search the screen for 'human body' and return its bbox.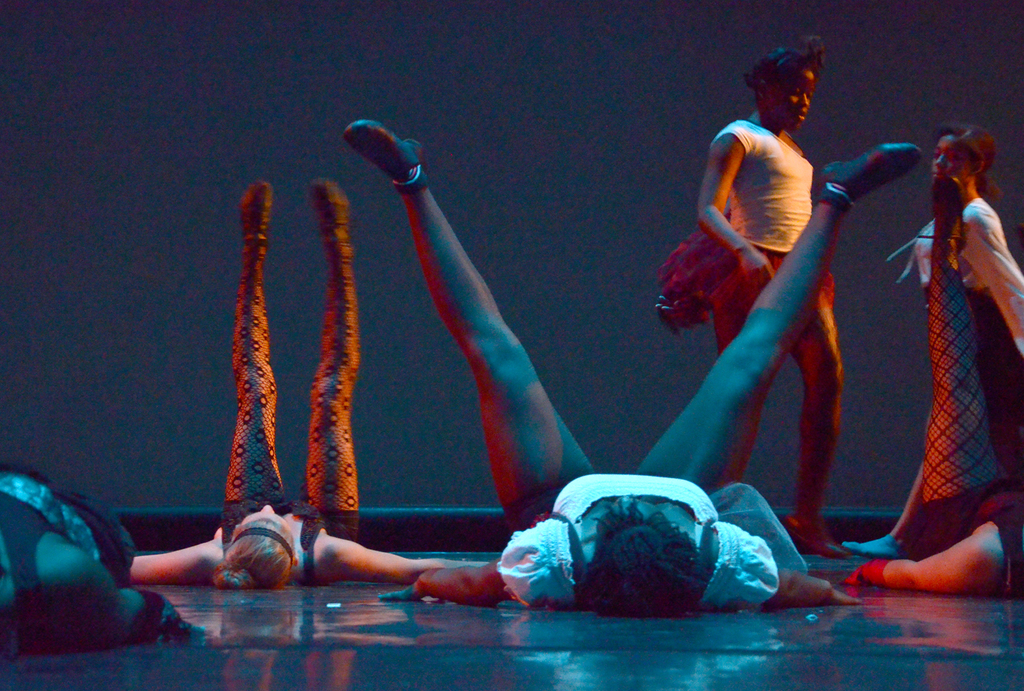
Found: 129/173/493/592.
